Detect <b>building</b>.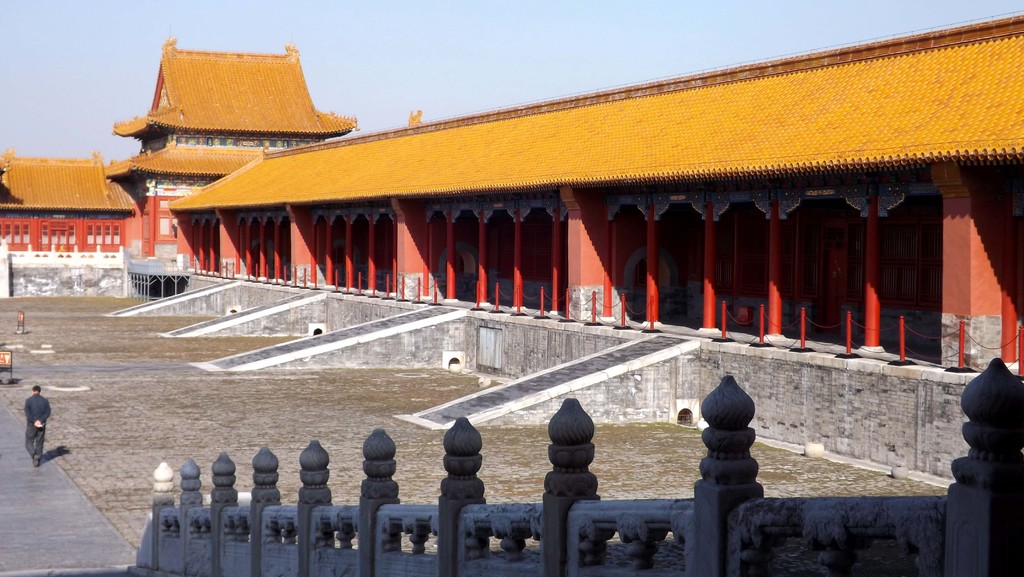
Detected at (left=0, top=145, right=138, bottom=262).
